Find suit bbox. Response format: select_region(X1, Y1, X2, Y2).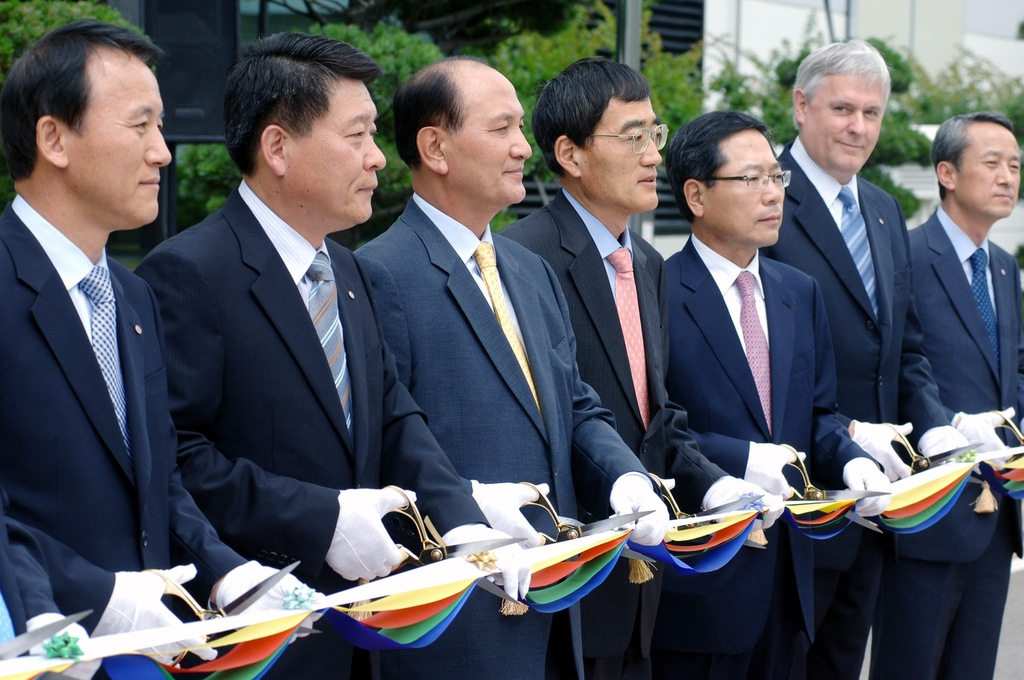
select_region(353, 193, 661, 679).
